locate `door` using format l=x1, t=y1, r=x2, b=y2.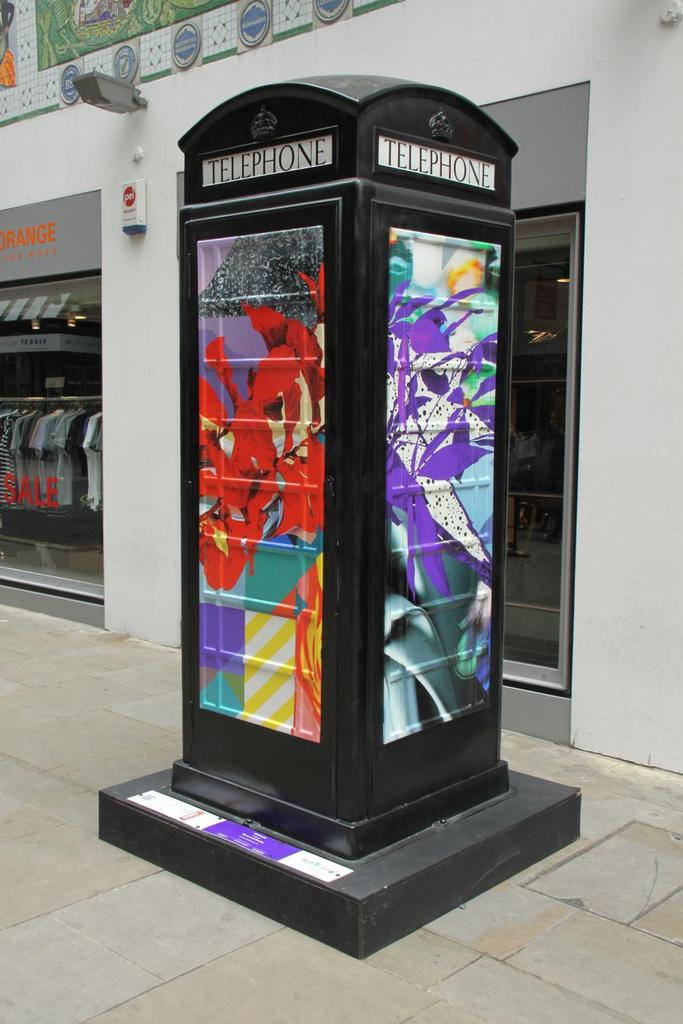
l=504, t=206, r=581, b=705.
